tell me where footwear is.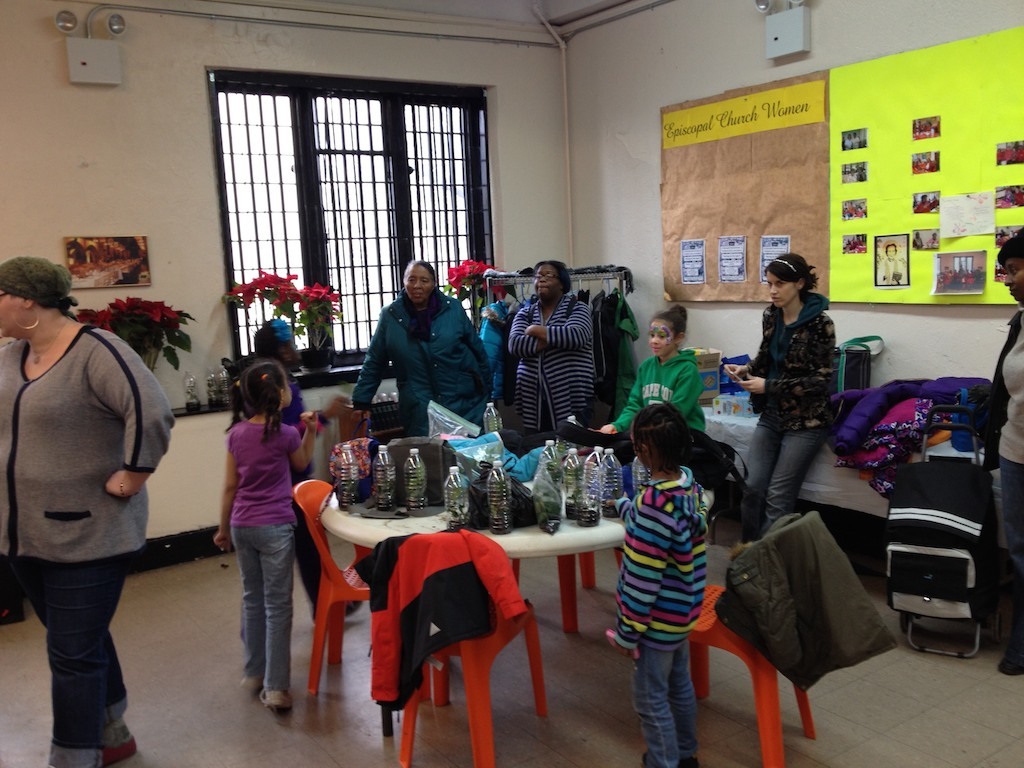
footwear is at {"x1": 101, "y1": 735, "x2": 139, "y2": 766}.
